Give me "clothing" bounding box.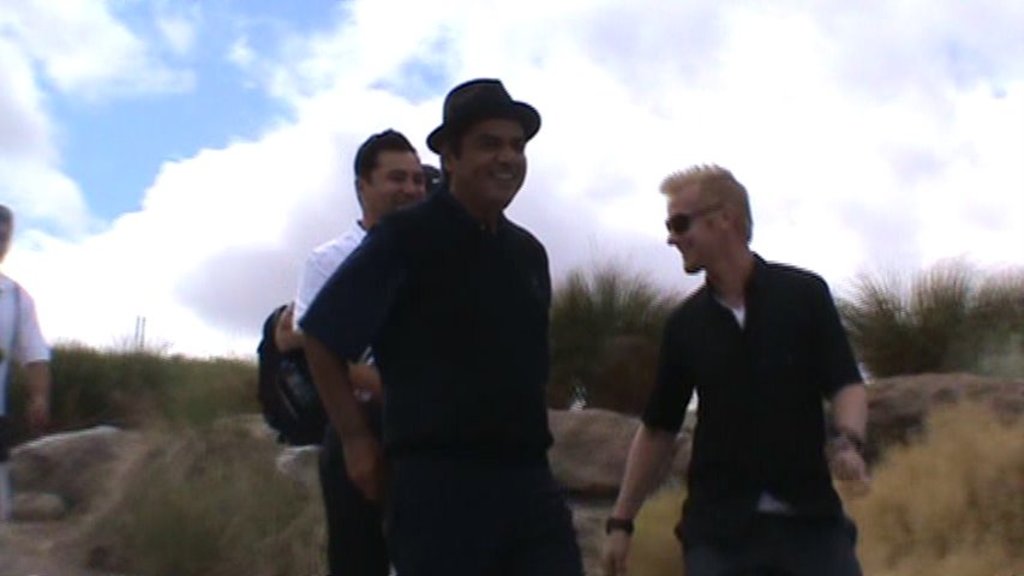
0, 266, 54, 468.
